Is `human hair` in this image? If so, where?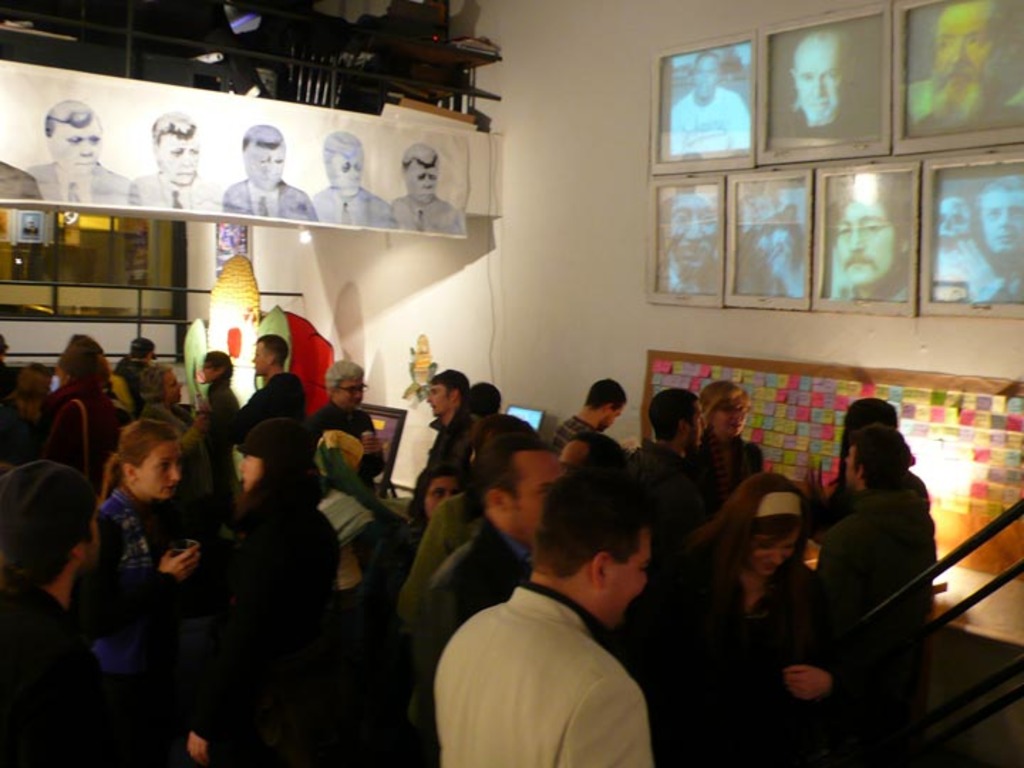
Yes, at <box>846,393,907,442</box>.
